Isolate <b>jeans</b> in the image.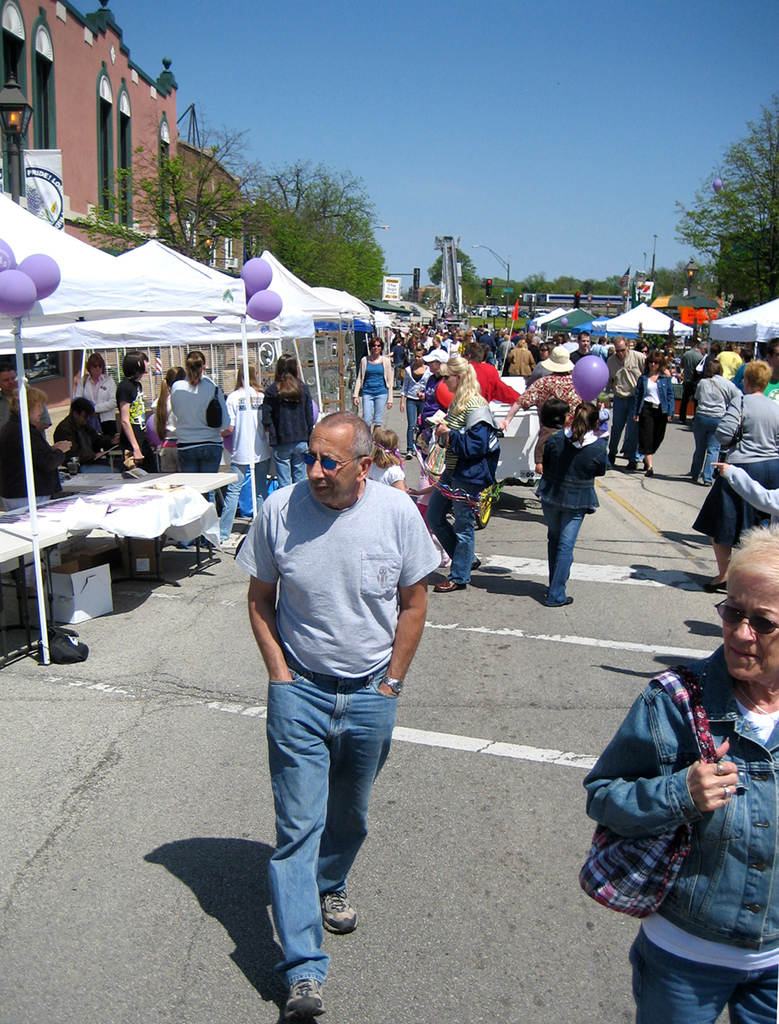
Isolated region: bbox=(275, 442, 306, 488).
